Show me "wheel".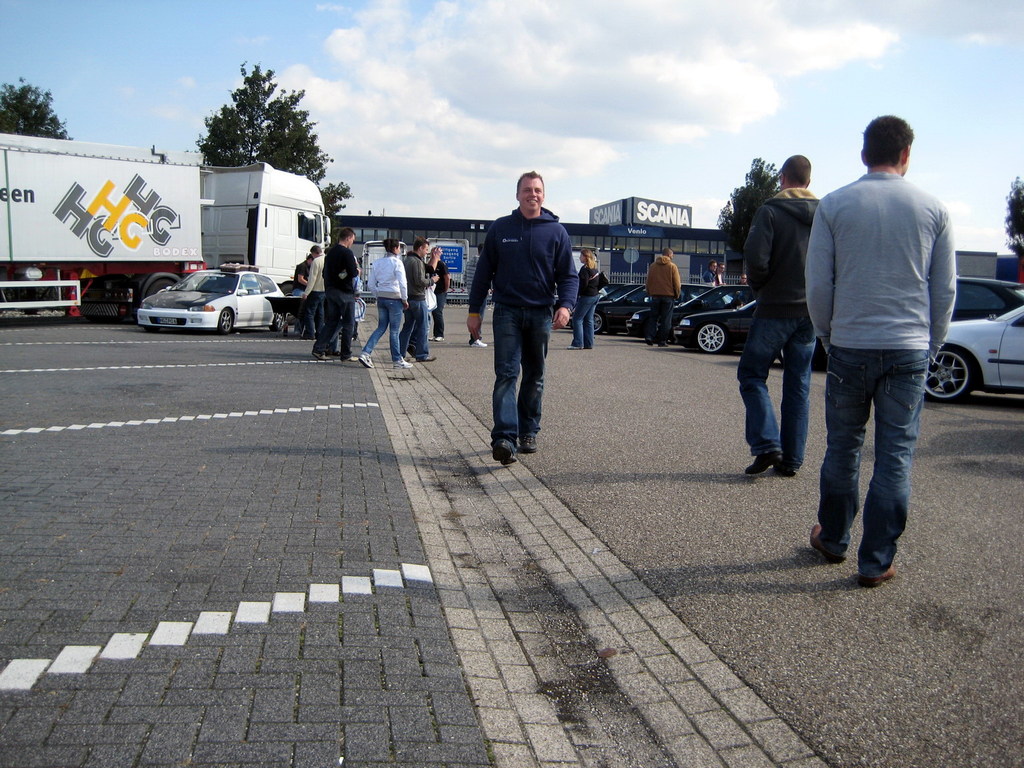
"wheel" is here: bbox=(919, 345, 978, 402).
